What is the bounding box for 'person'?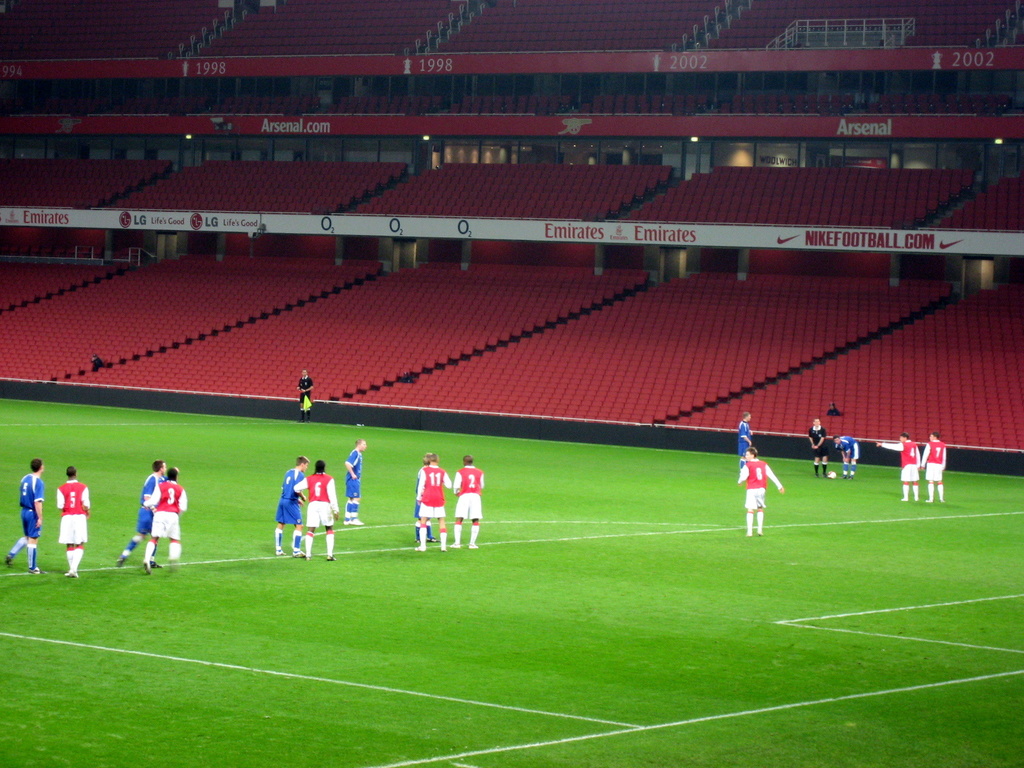
{"x1": 738, "y1": 412, "x2": 755, "y2": 471}.
